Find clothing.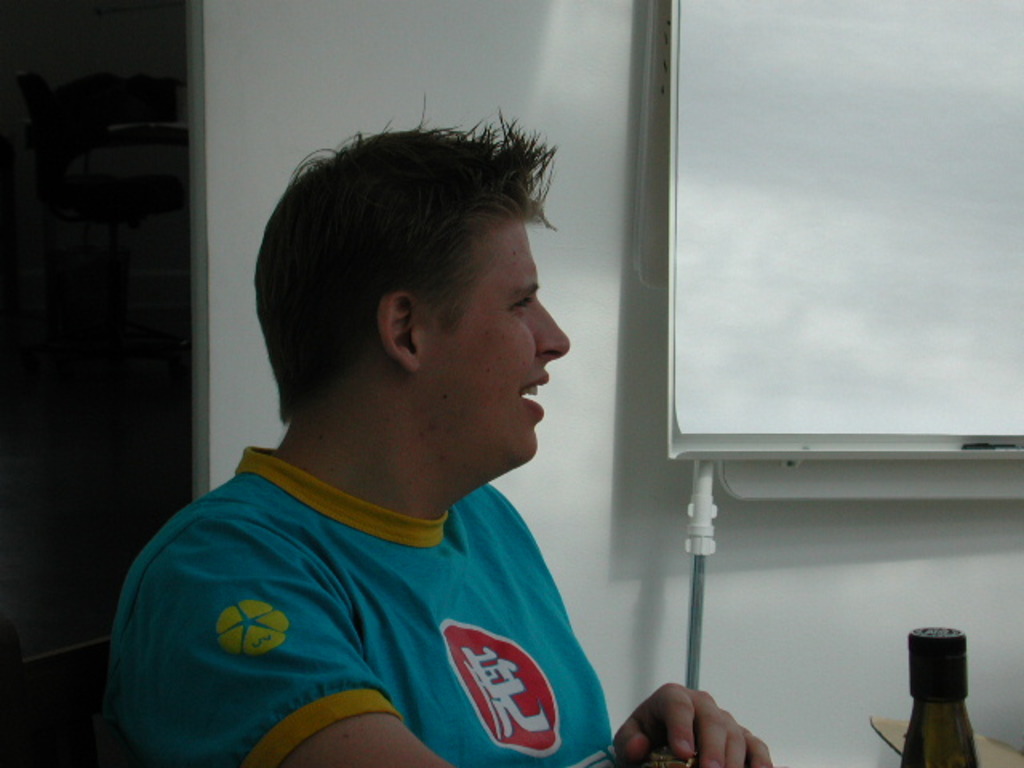
101:418:645:758.
